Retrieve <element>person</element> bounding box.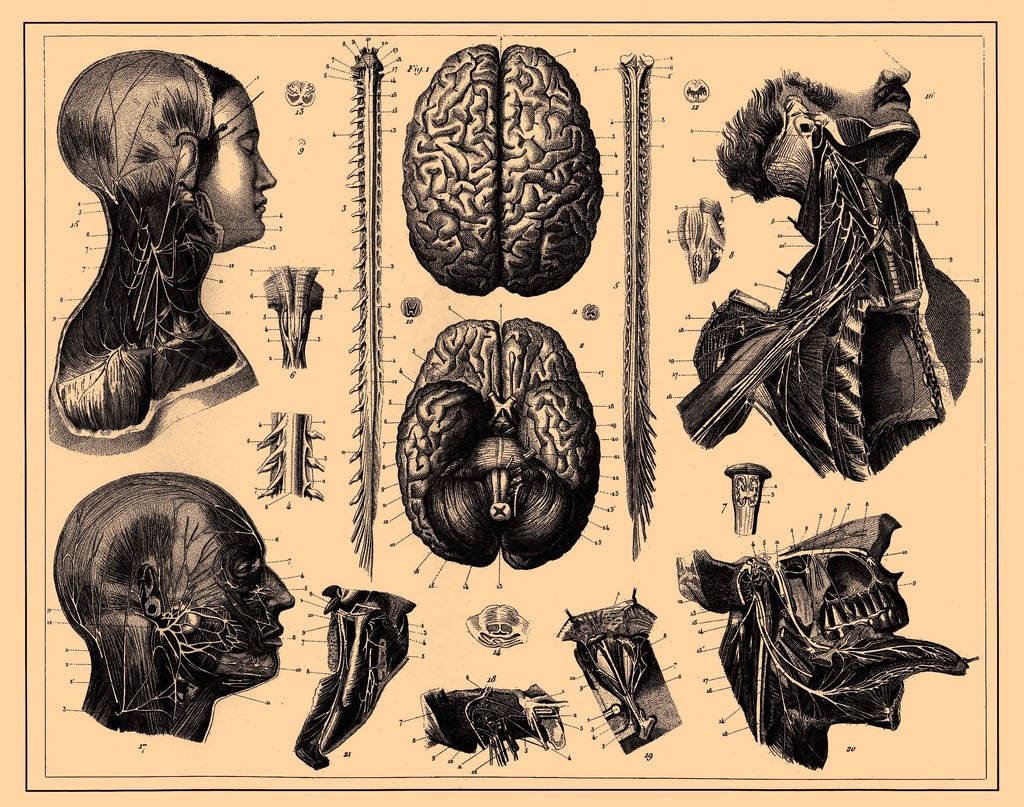
Bounding box: detection(40, 47, 279, 447).
